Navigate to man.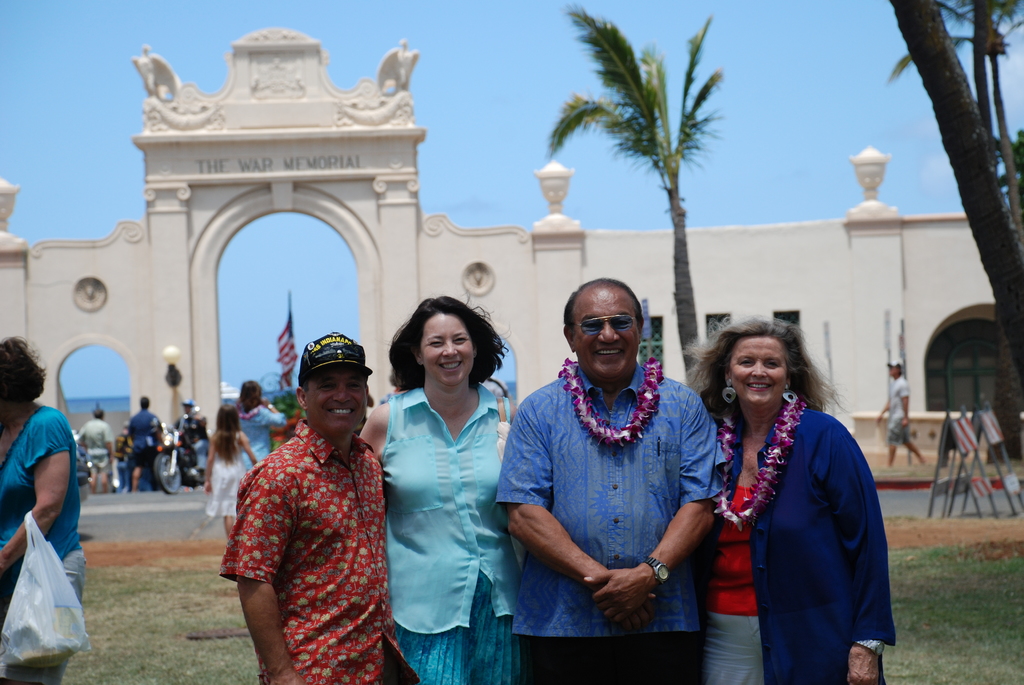
Navigation target: bbox(74, 409, 116, 494).
